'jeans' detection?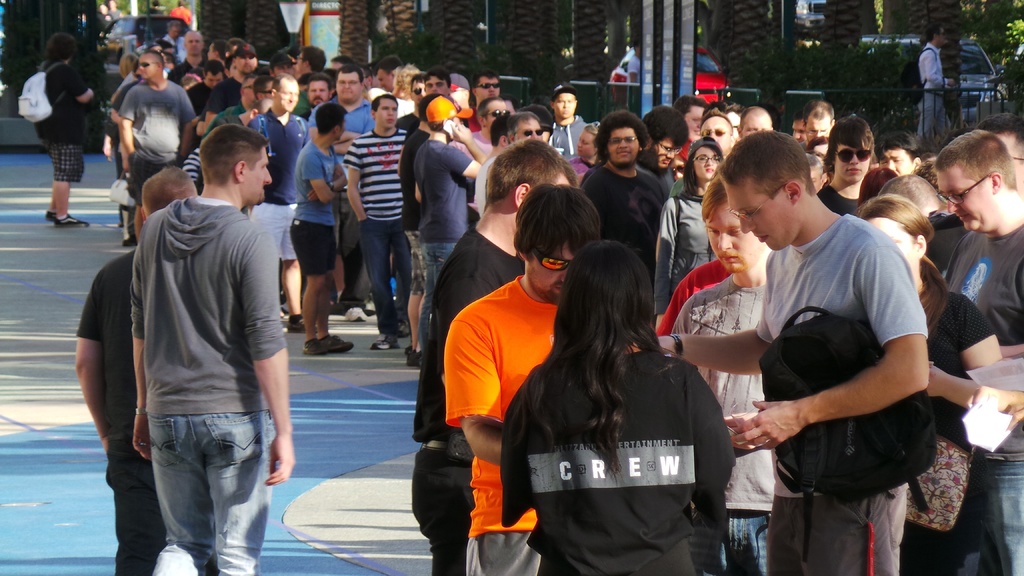
{"left": 360, "top": 220, "right": 412, "bottom": 340}
